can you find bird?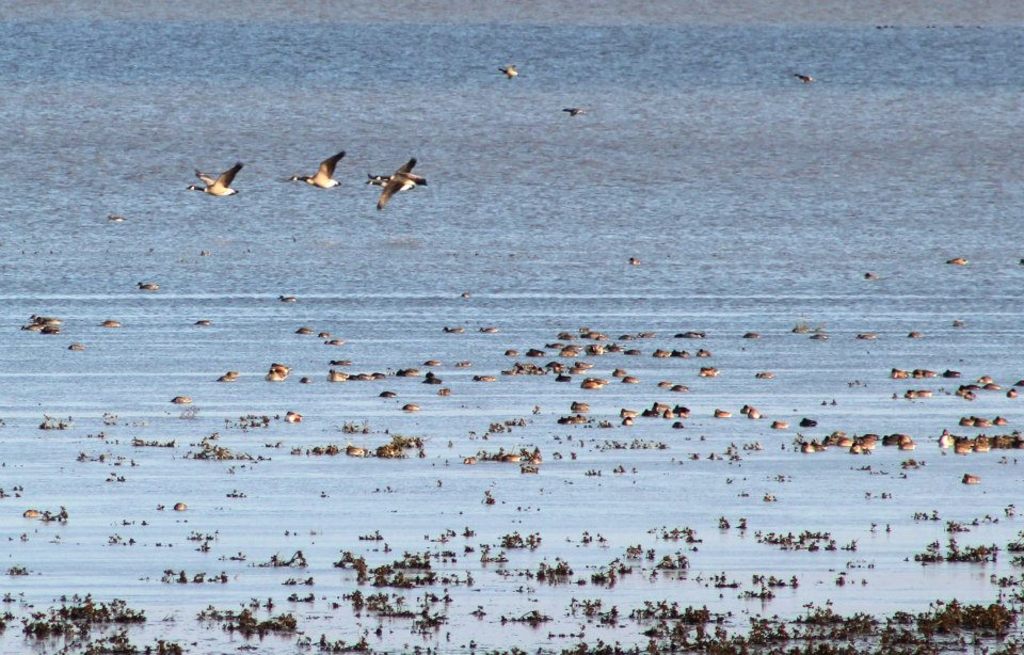
Yes, bounding box: {"left": 562, "top": 106, "right": 589, "bottom": 117}.
